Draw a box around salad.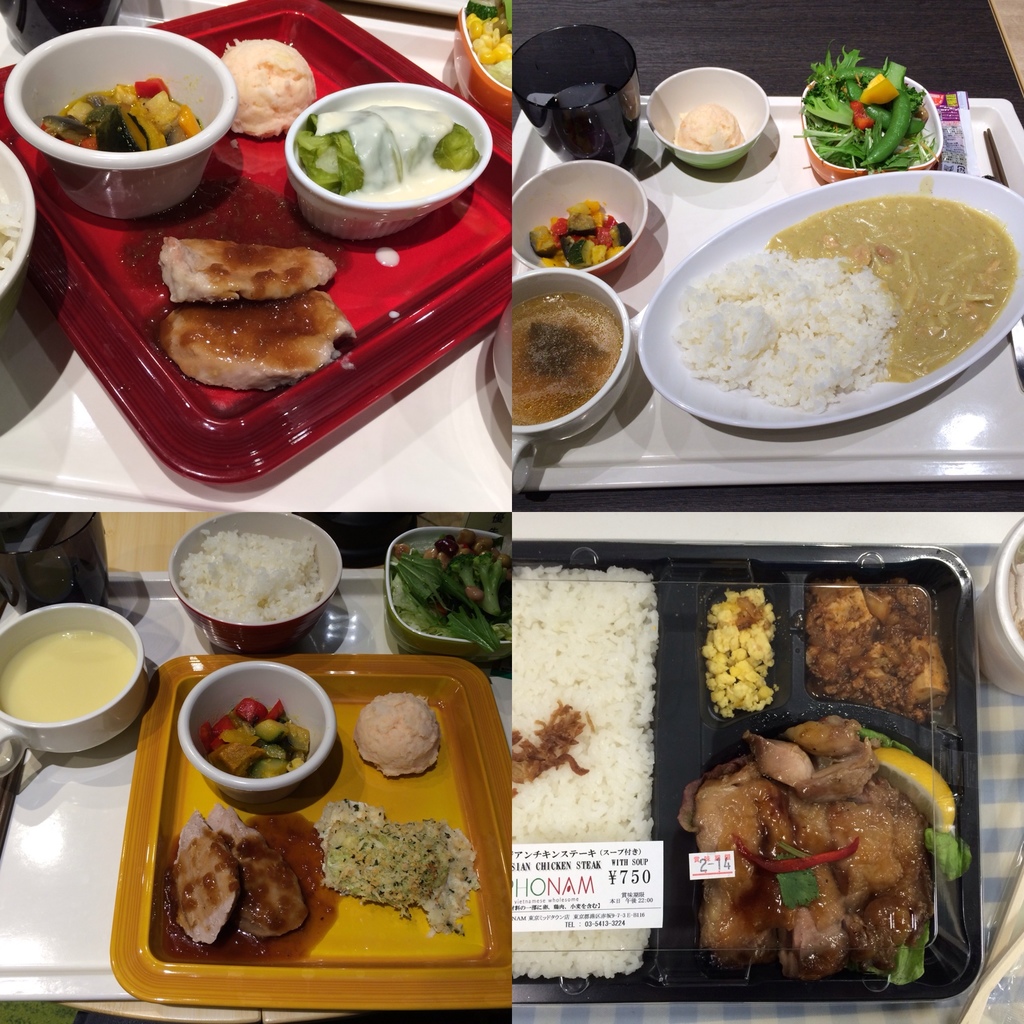
(190,691,325,781).
